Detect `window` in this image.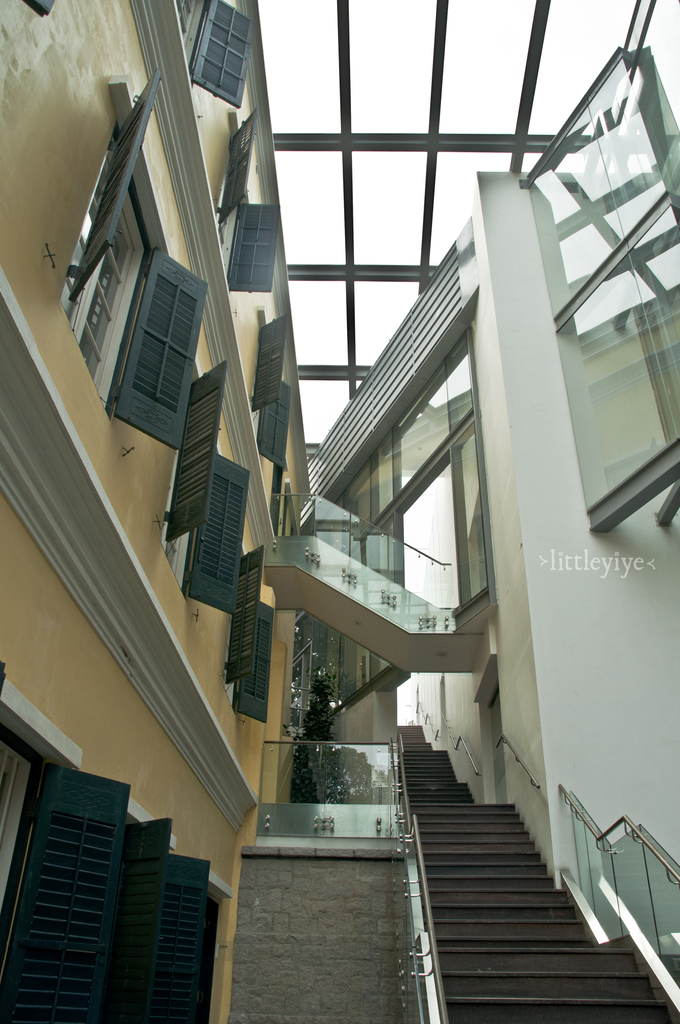
Detection: pyautogui.locateOnScreen(98, 817, 219, 1023).
